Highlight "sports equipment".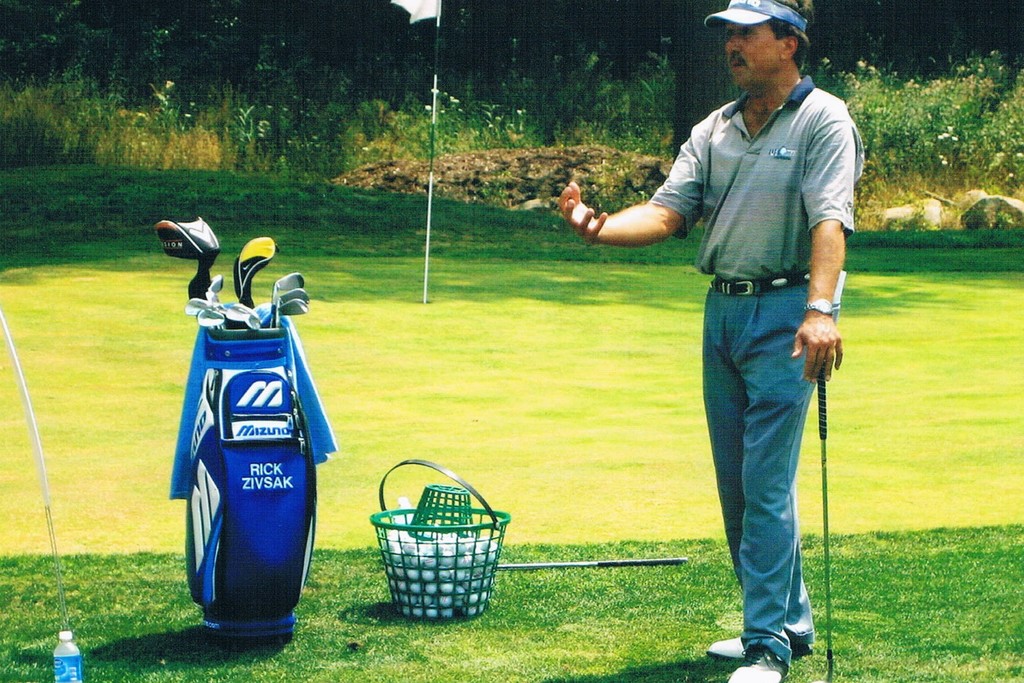
Highlighted region: BBox(150, 211, 225, 299).
